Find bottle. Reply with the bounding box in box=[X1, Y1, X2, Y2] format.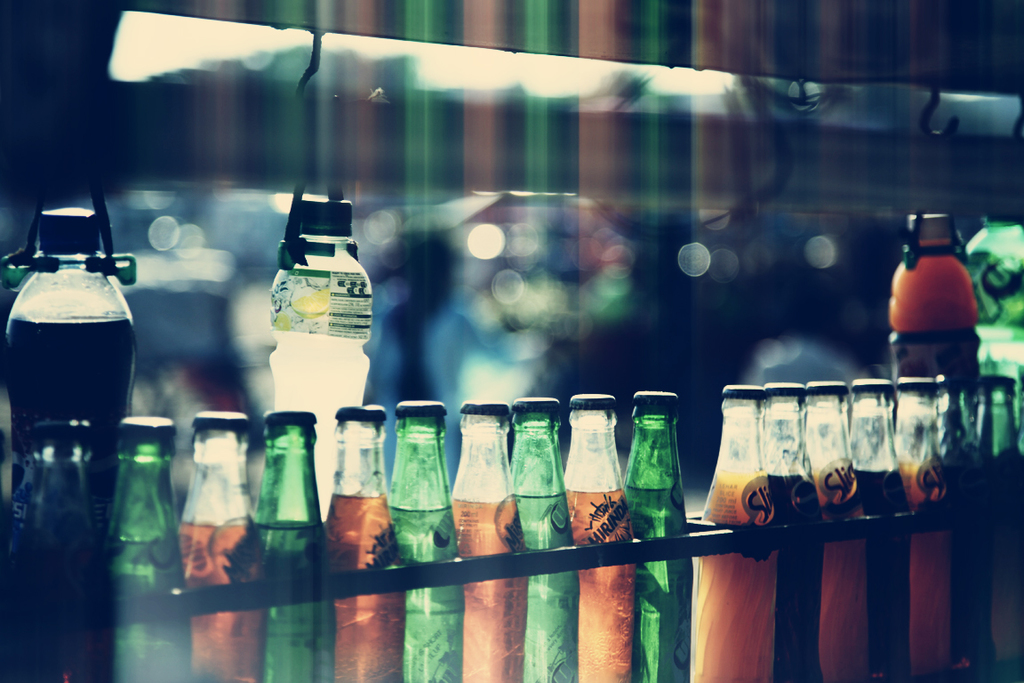
box=[364, 392, 468, 682].
